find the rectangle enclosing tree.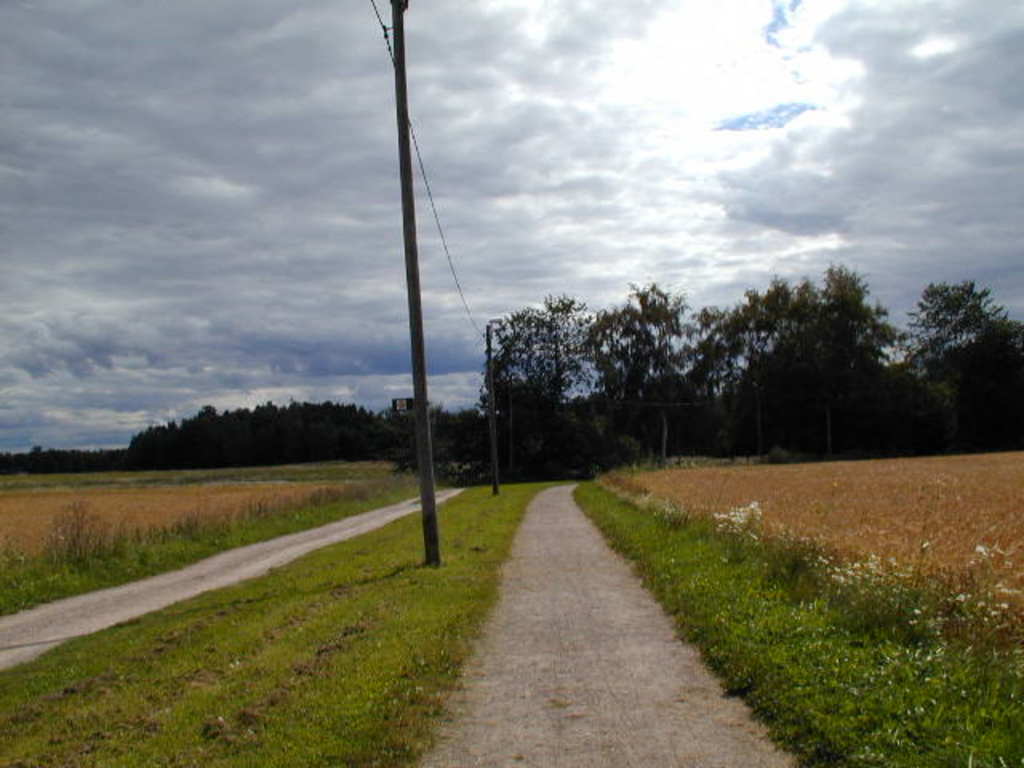
x1=322 y1=402 x2=336 y2=448.
